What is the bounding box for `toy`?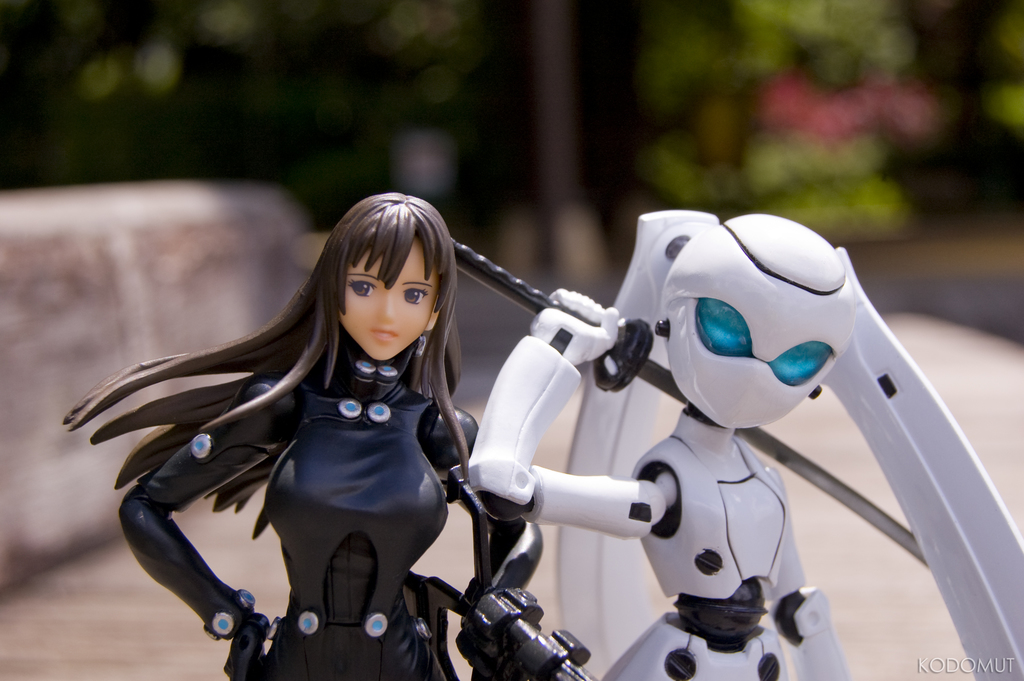
467 209 1023 680.
